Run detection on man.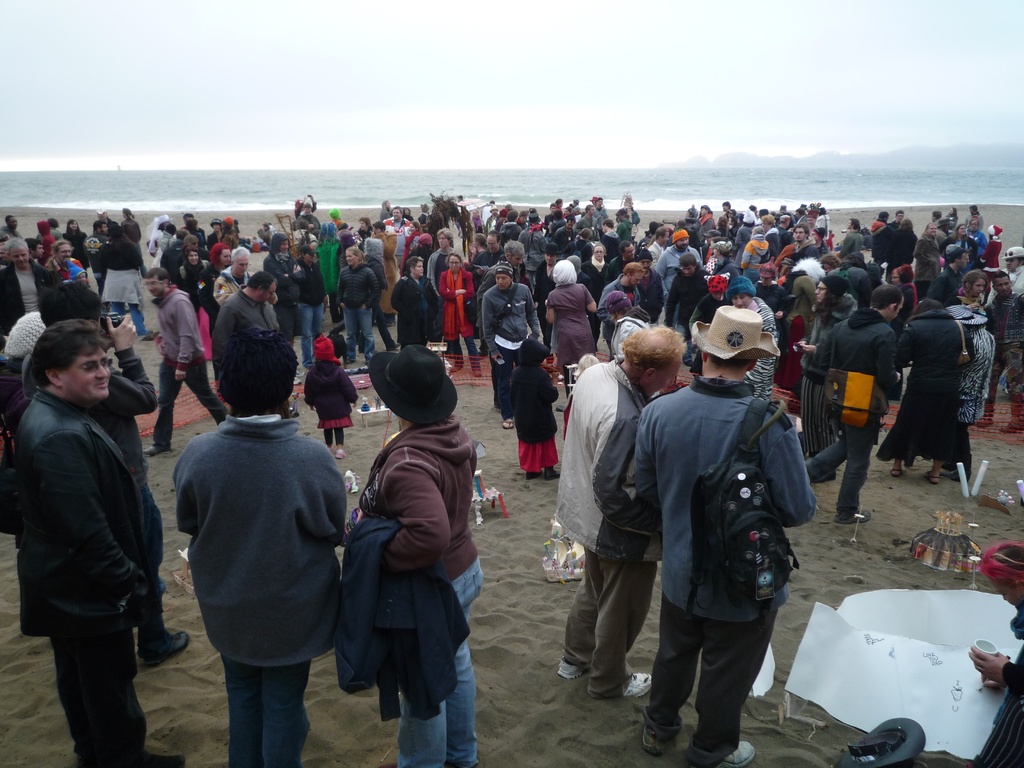
Result: {"left": 1002, "top": 241, "right": 1023, "bottom": 296}.
